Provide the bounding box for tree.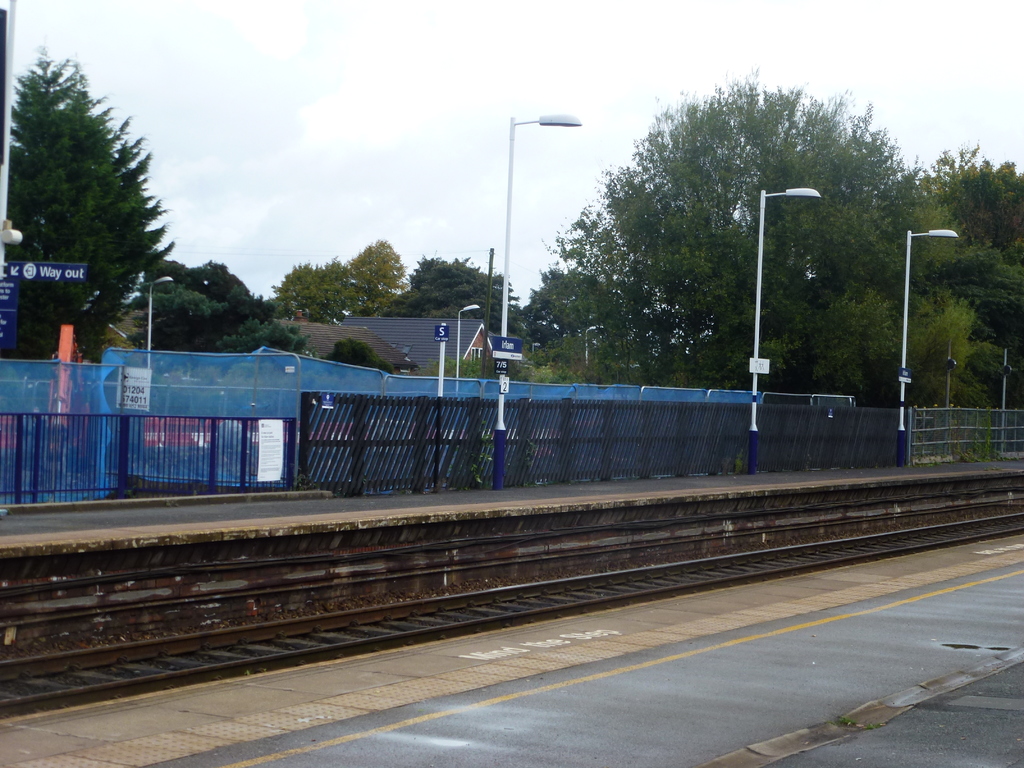
{"left": 312, "top": 251, "right": 373, "bottom": 324}.
